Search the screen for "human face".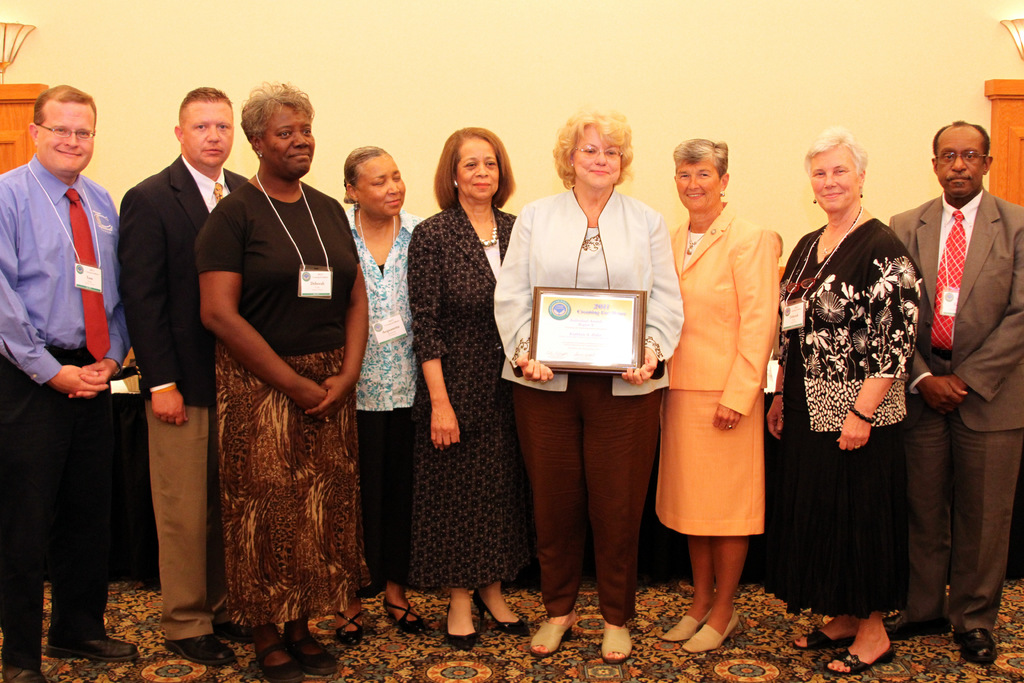
Found at [x1=353, y1=161, x2=399, y2=215].
